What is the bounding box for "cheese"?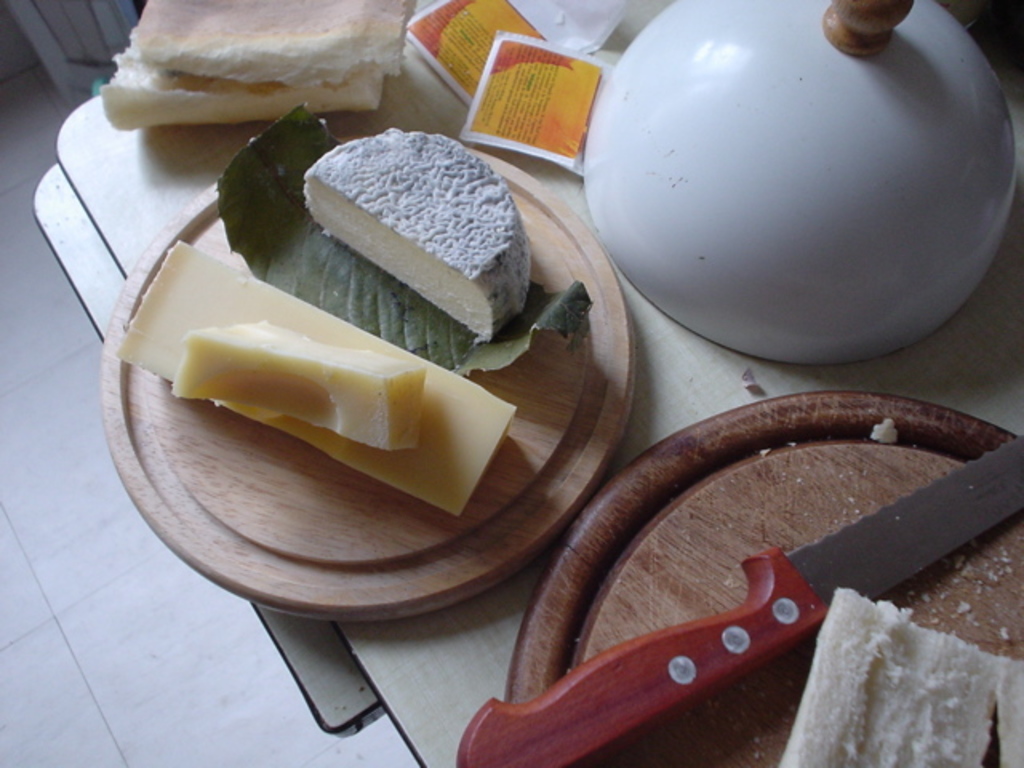
bbox=(117, 237, 522, 518).
